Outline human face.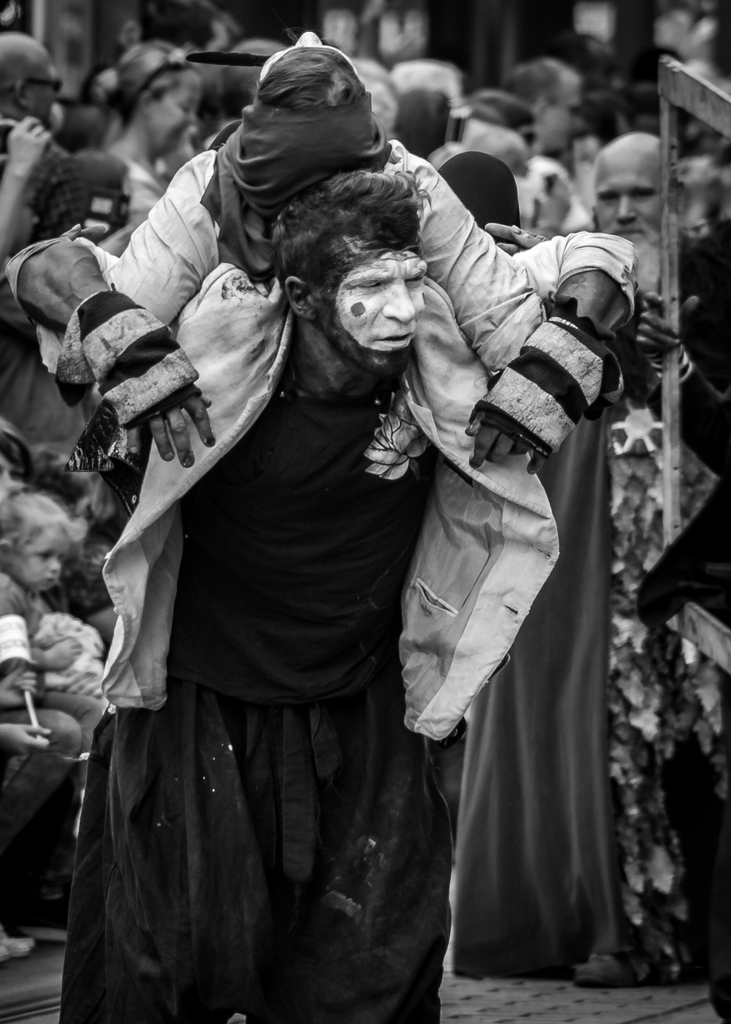
Outline: left=545, top=83, right=585, bottom=155.
